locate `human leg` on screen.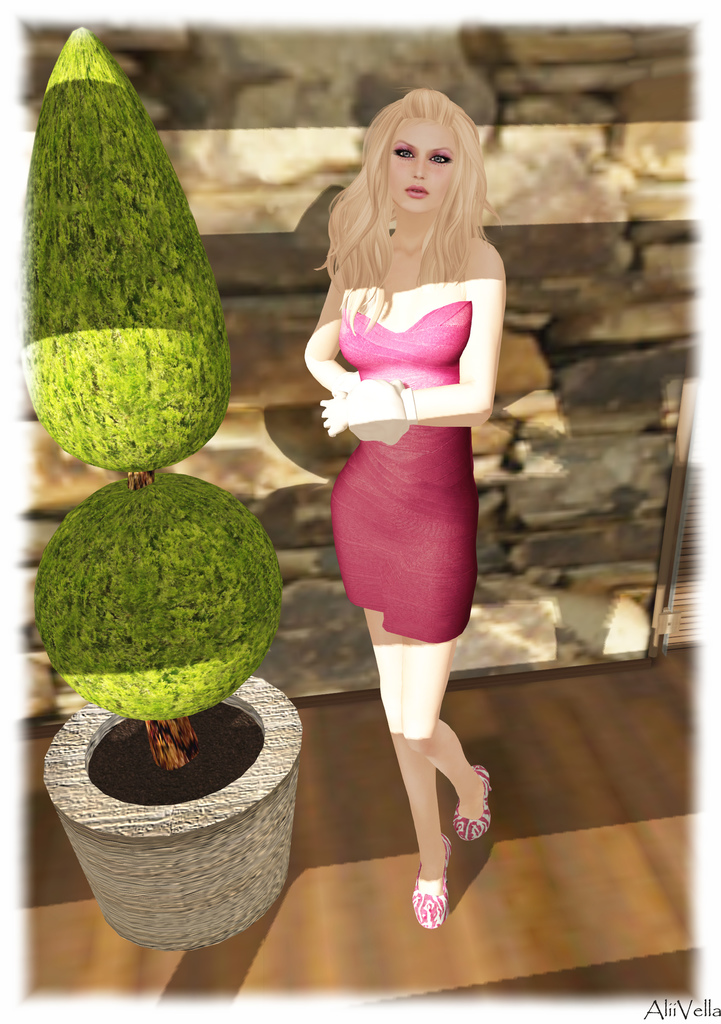
On screen at [left=328, top=429, right=455, bottom=924].
